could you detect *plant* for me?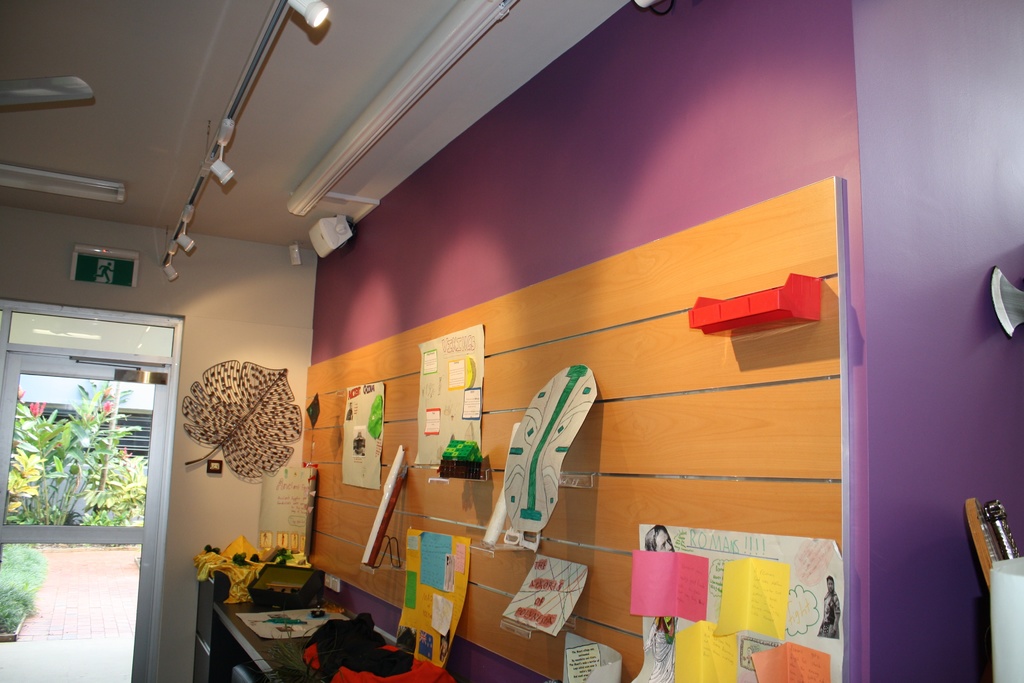
Detection result: (5,399,51,521).
